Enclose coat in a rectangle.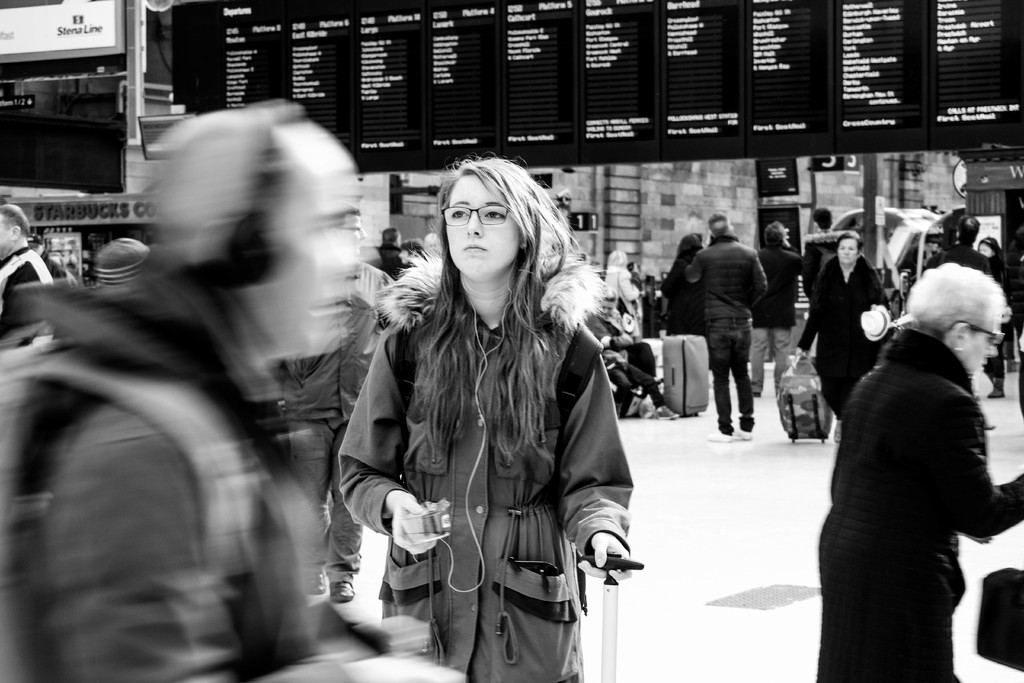
686,235,769,345.
